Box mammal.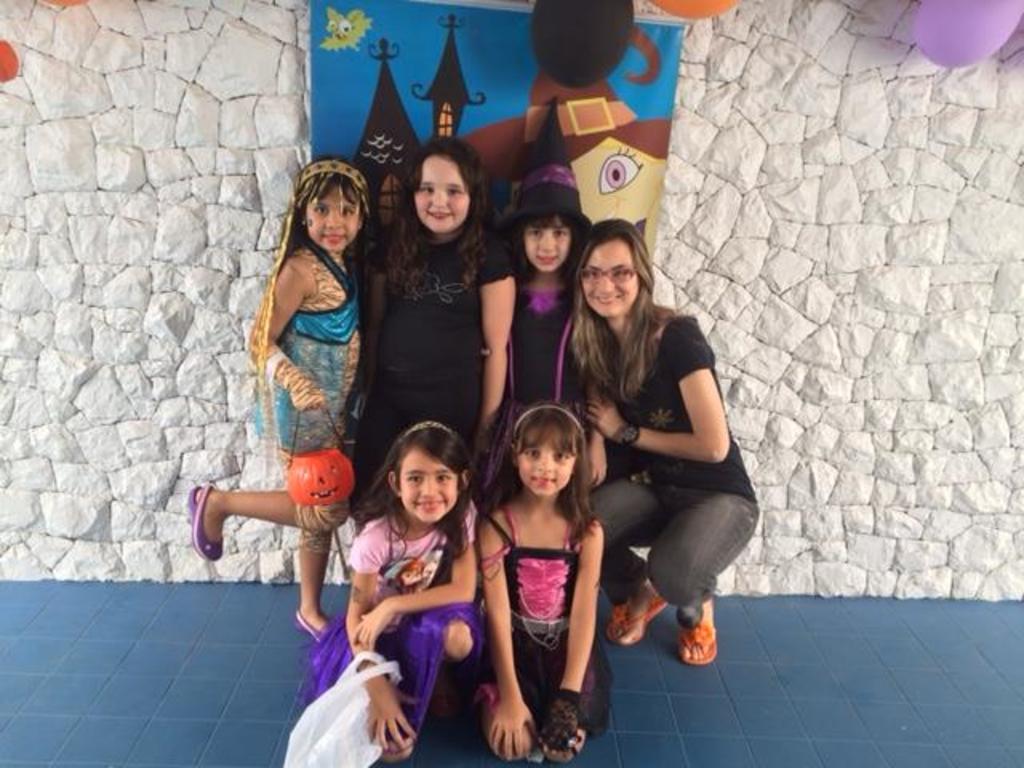
491 90 592 437.
